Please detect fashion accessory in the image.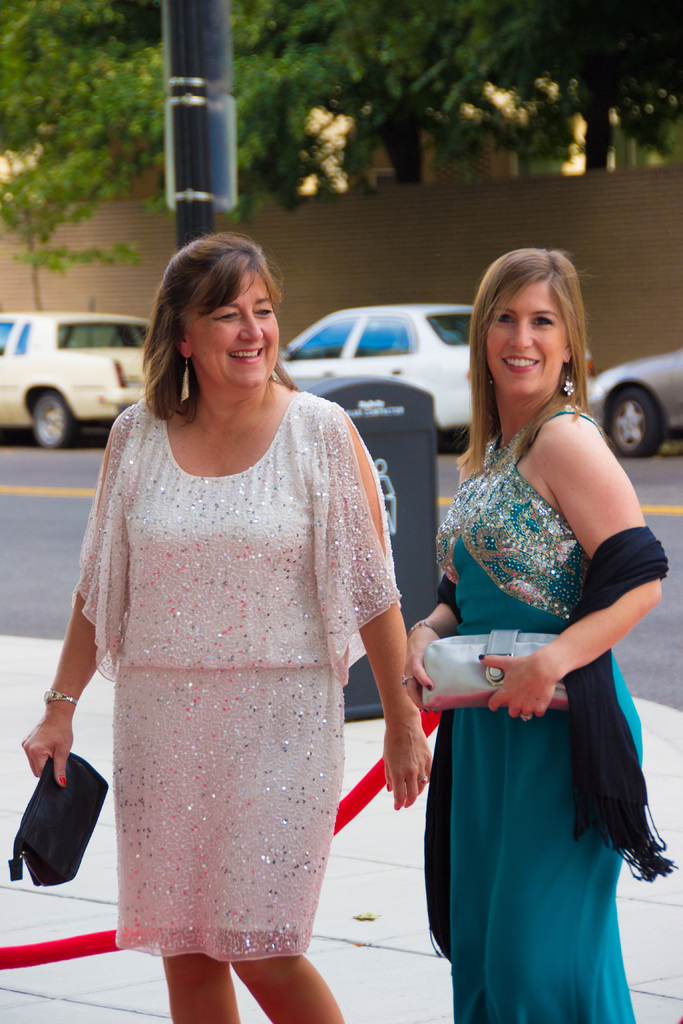
detection(181, 359, 190, 403).
